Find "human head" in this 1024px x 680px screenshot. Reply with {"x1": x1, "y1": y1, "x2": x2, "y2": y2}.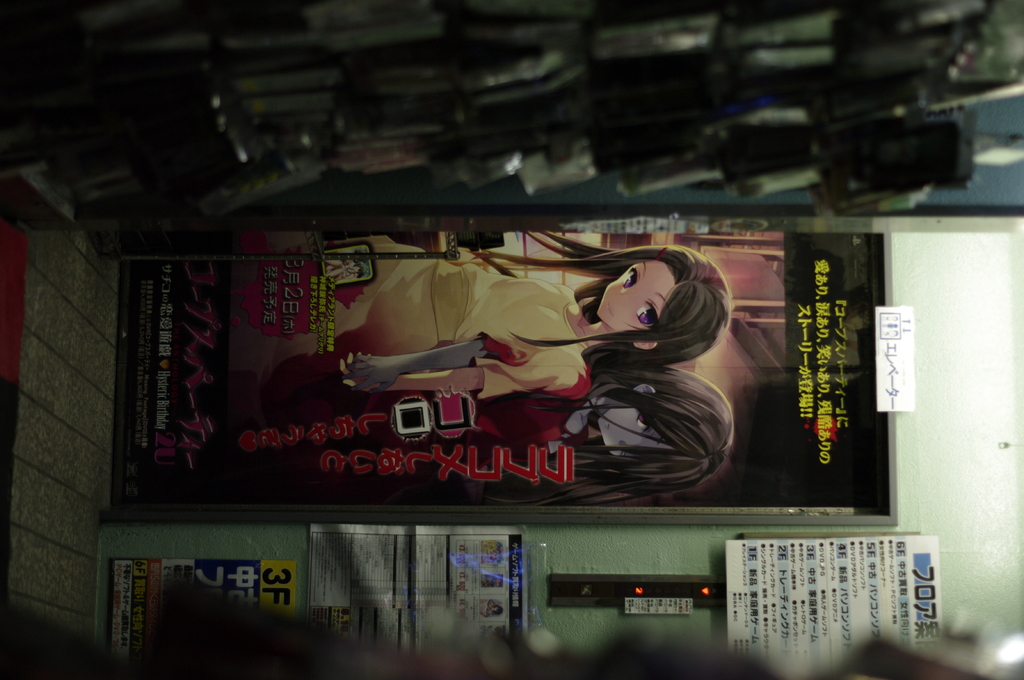
{"x1": 594, "y1": 376, "x2": 735, "y2": 481}.
